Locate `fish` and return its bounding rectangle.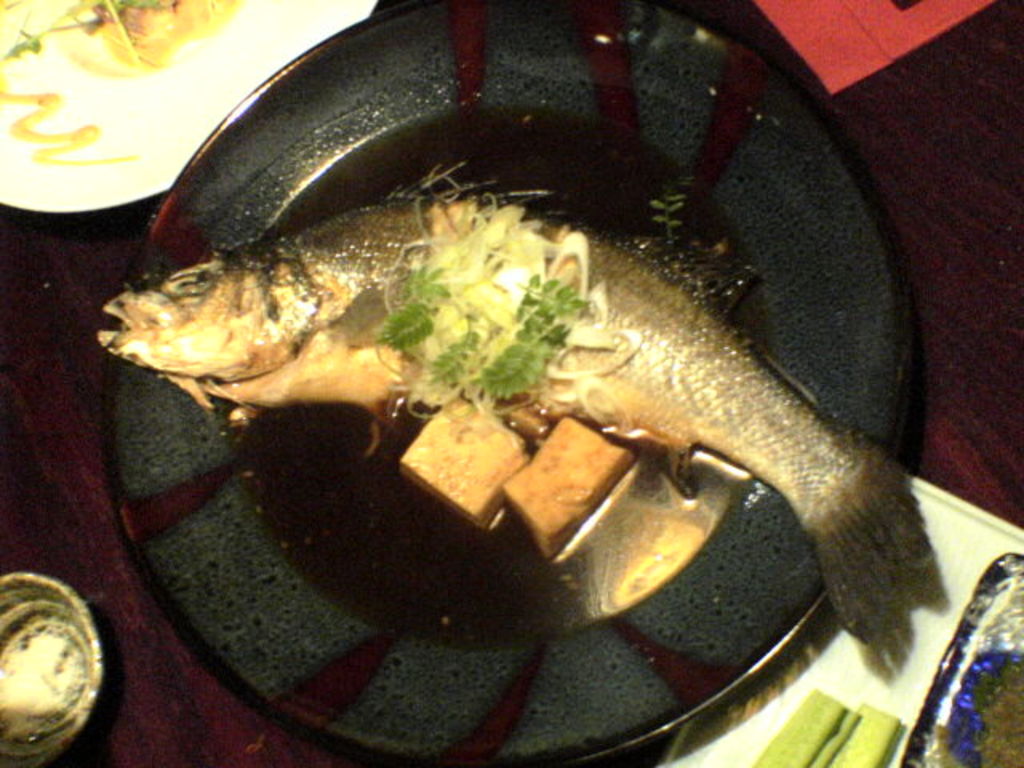
{"left": 101, "top": 165, "right": 949, "bottom": 682}.
